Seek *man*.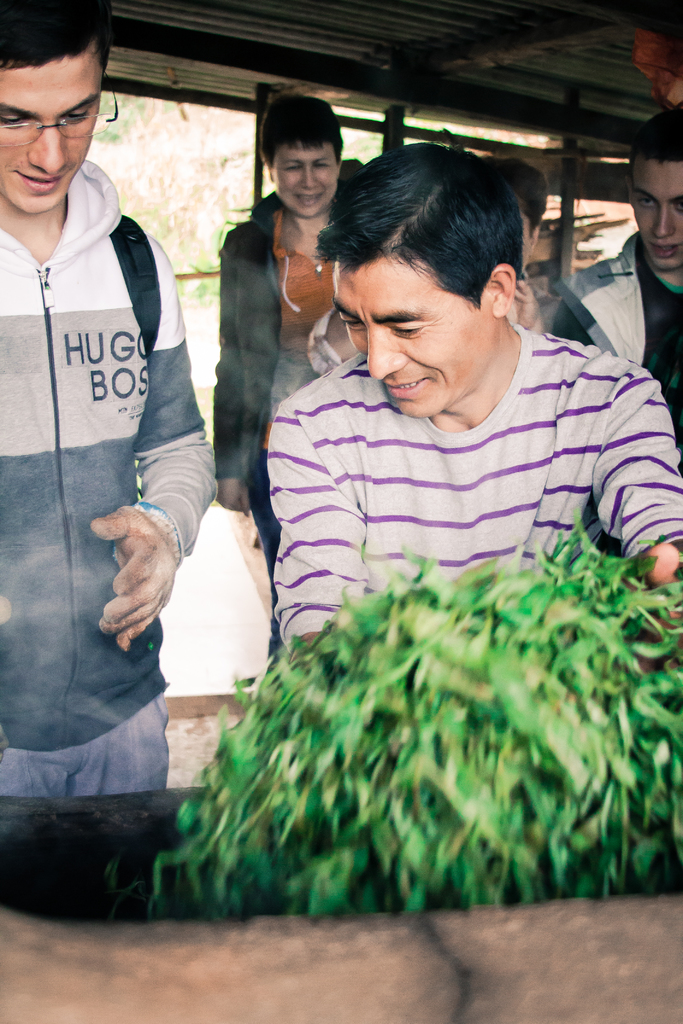
x1=0, y1=3, x2=222, y2=797.
